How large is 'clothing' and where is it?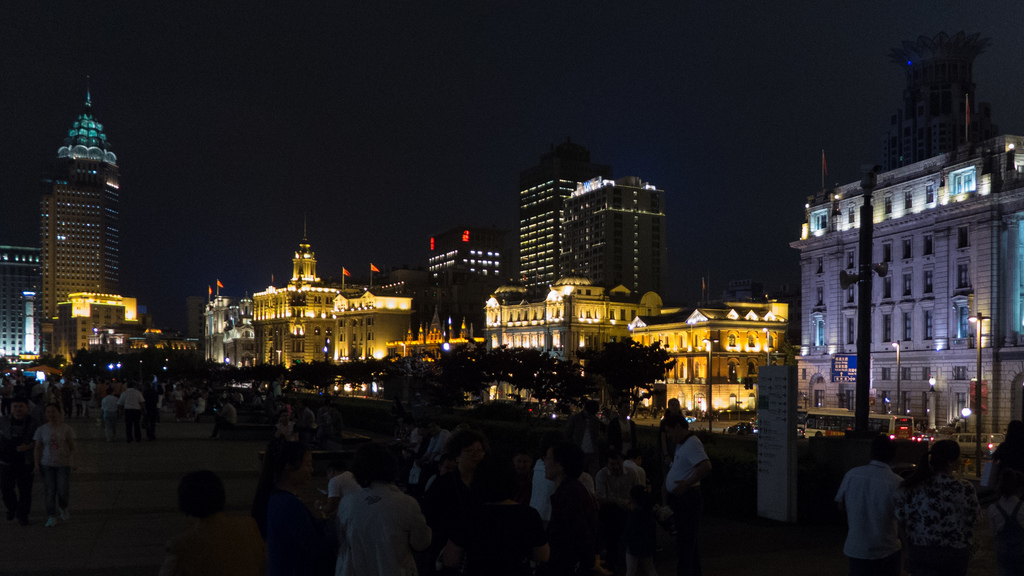
Bounding box: 662/429/712/490.
